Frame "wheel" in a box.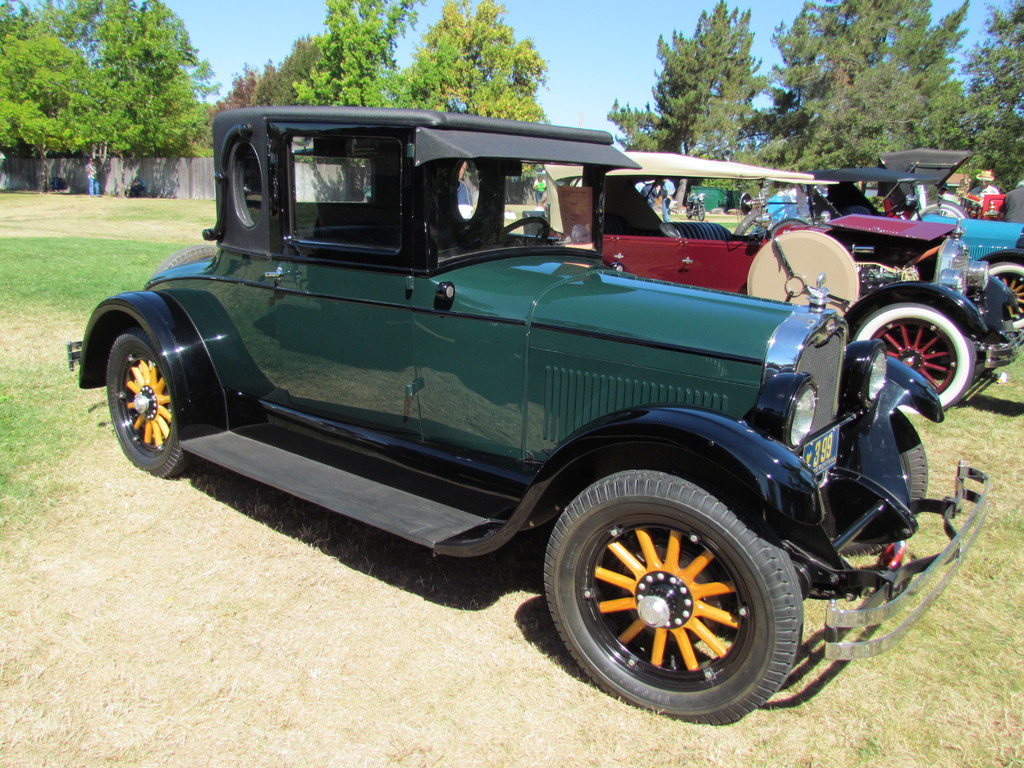
bbox=(909, 209, 925, 222).
